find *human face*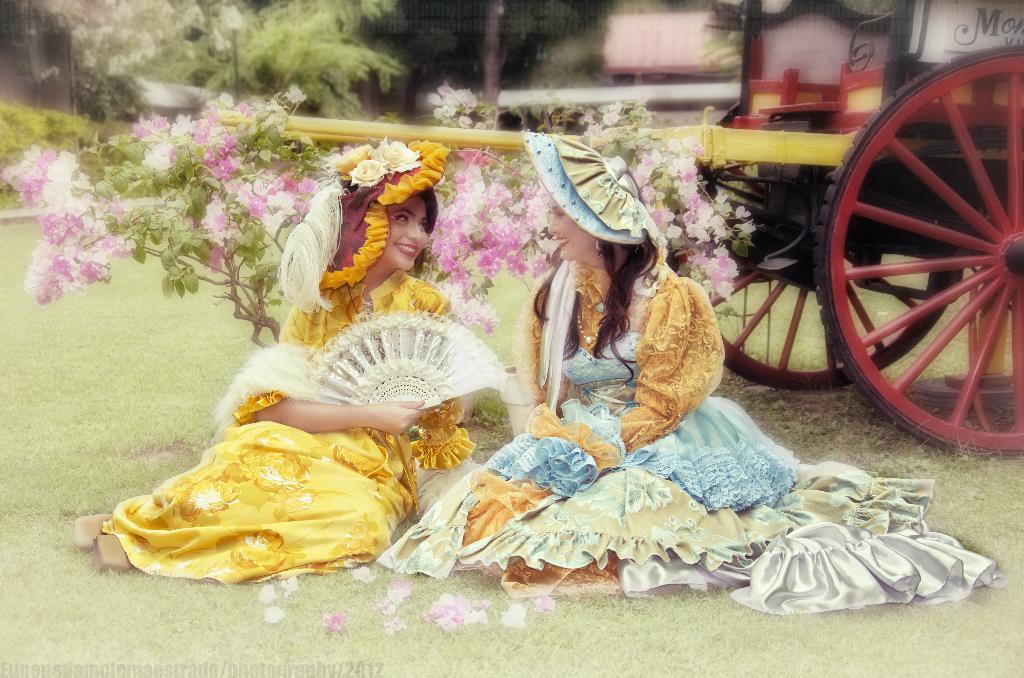
[379, 193, 430, 270]
